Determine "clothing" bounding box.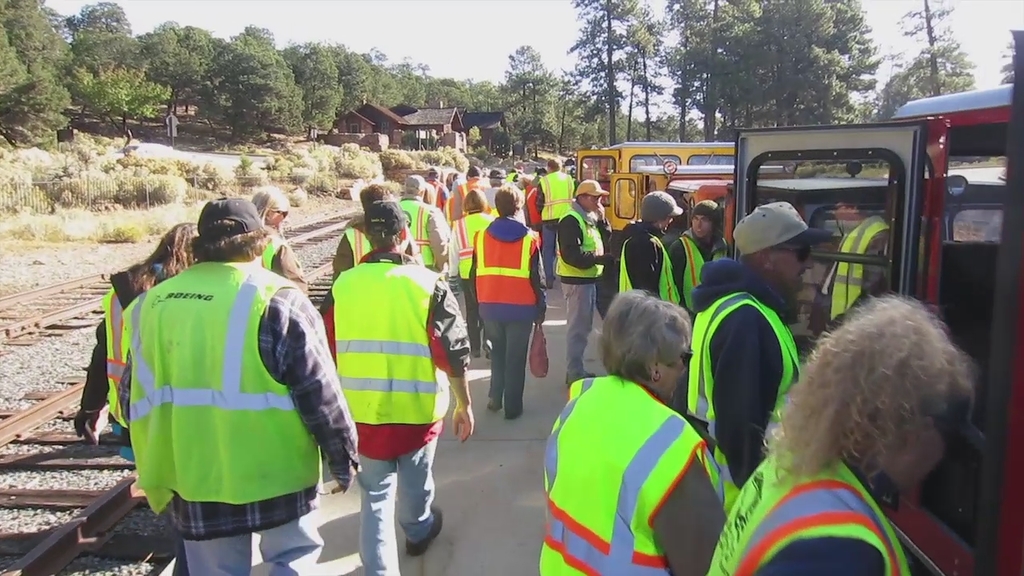
Determined: box=[675, 213, 728, 312].
